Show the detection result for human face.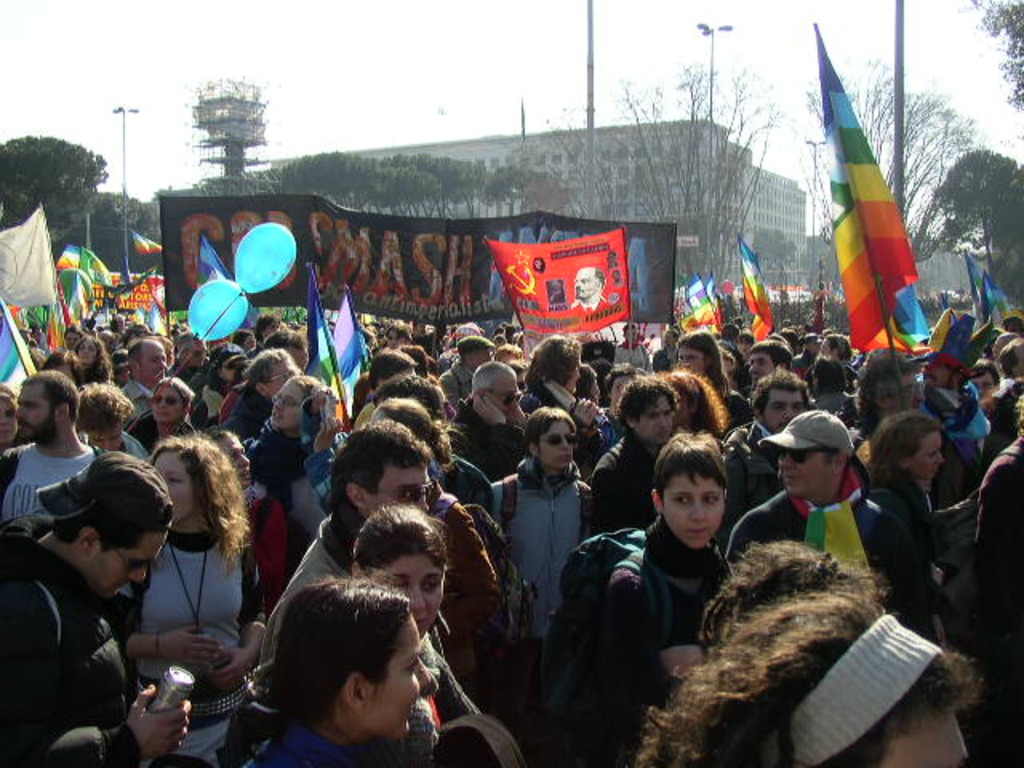
<bbox>642, 394, 674, 442</bbox>.
